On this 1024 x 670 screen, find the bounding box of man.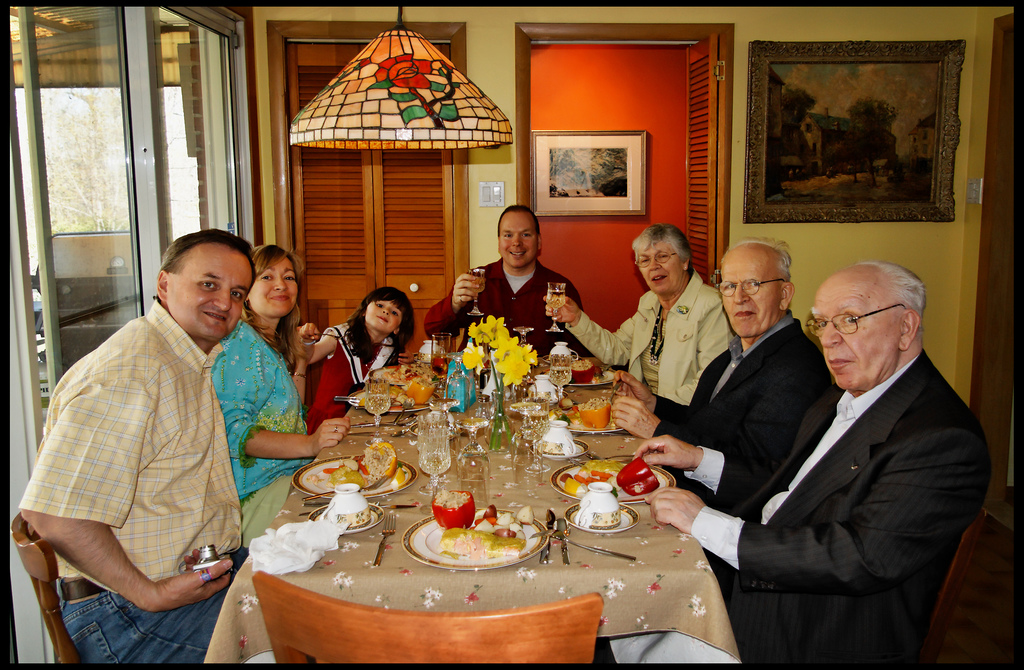
Bounding box: (422,204,581,359).
